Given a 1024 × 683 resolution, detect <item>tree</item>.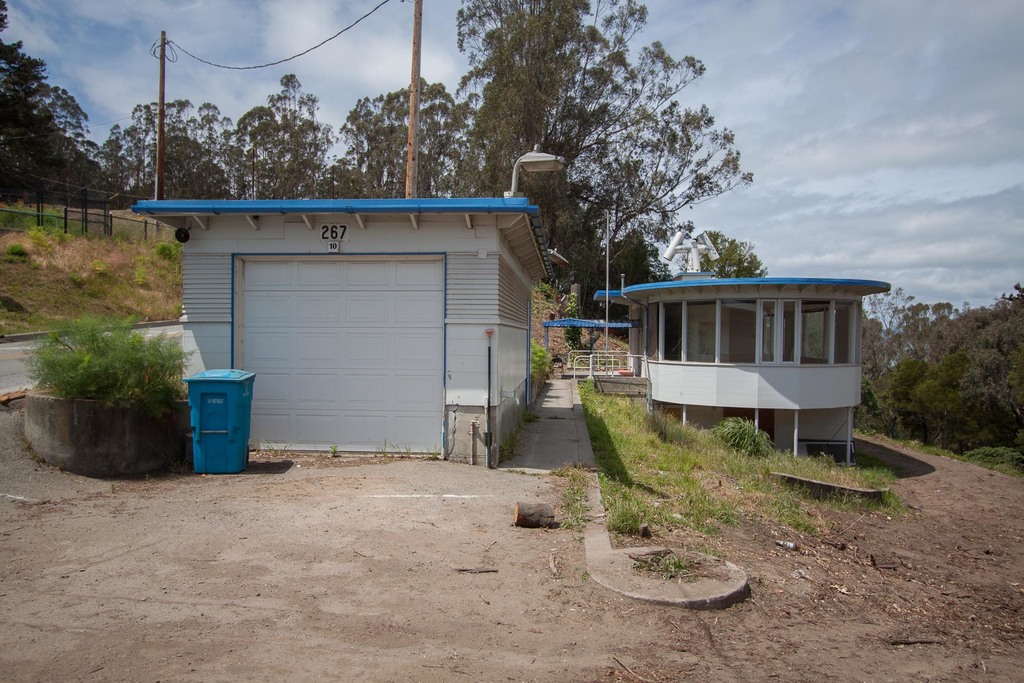
<region>72, 99, 253, 226</region>.
